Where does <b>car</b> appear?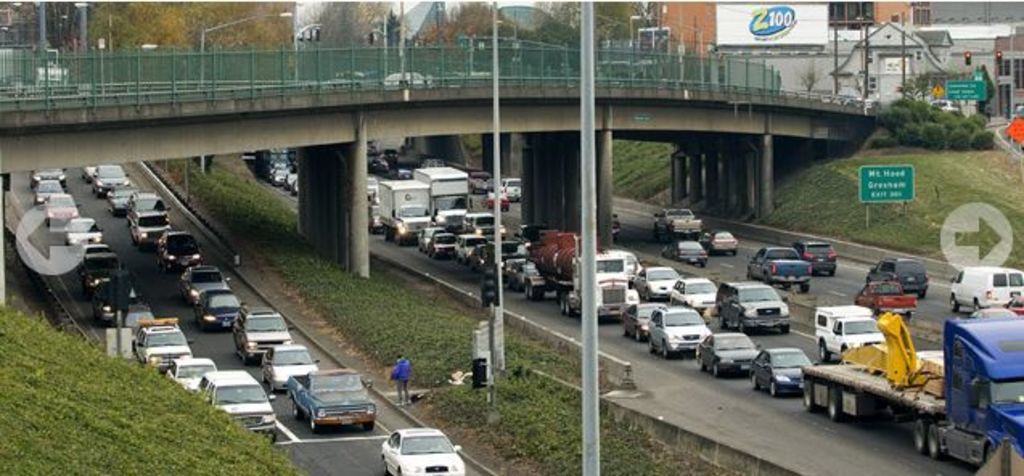
Appears at [left=866, top=256, right=929, bottom=296].
